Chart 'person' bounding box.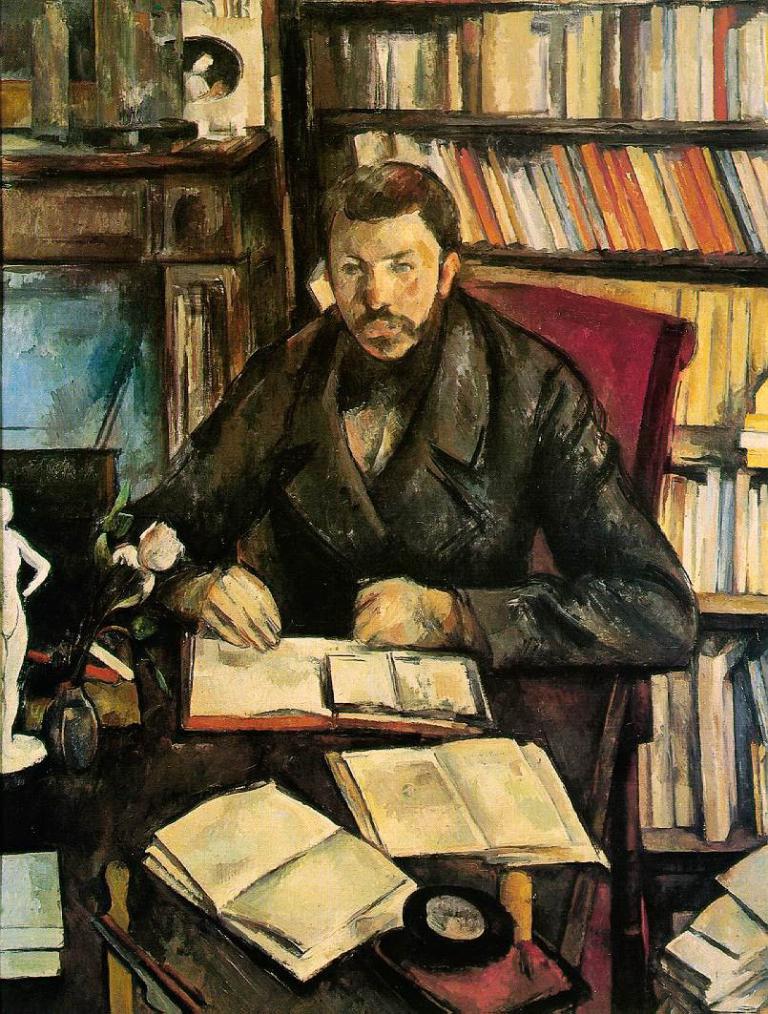
Charted: box=[103, 156, 701, 673].
